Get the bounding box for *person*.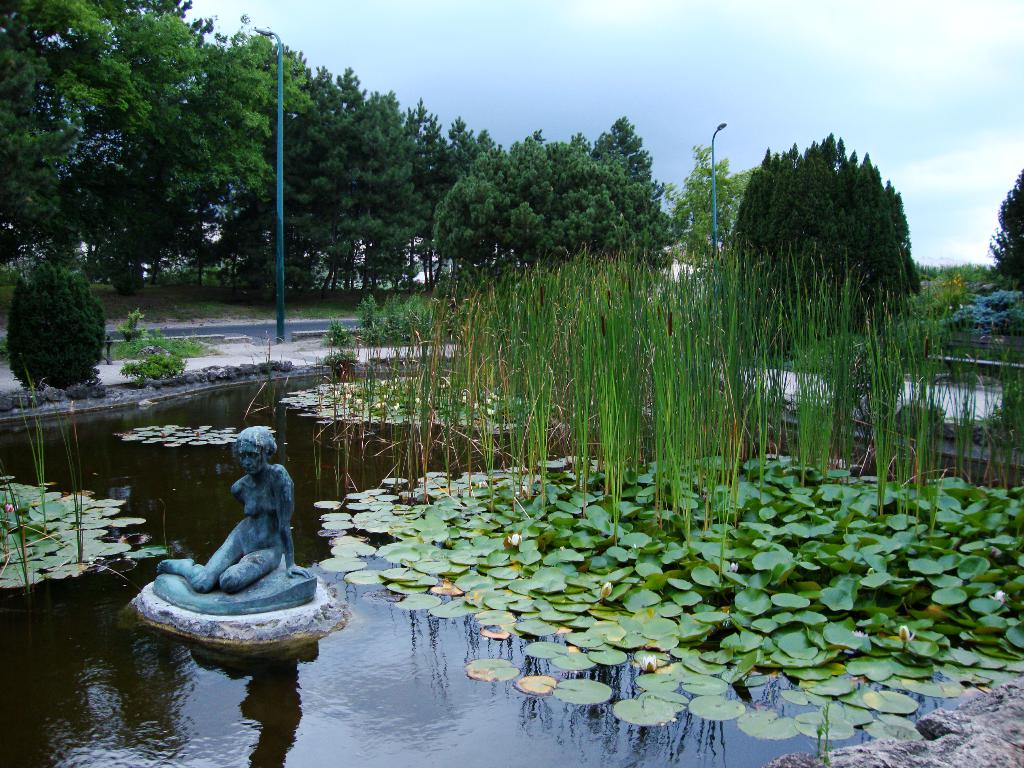
box(159, 429, 308, 597).
